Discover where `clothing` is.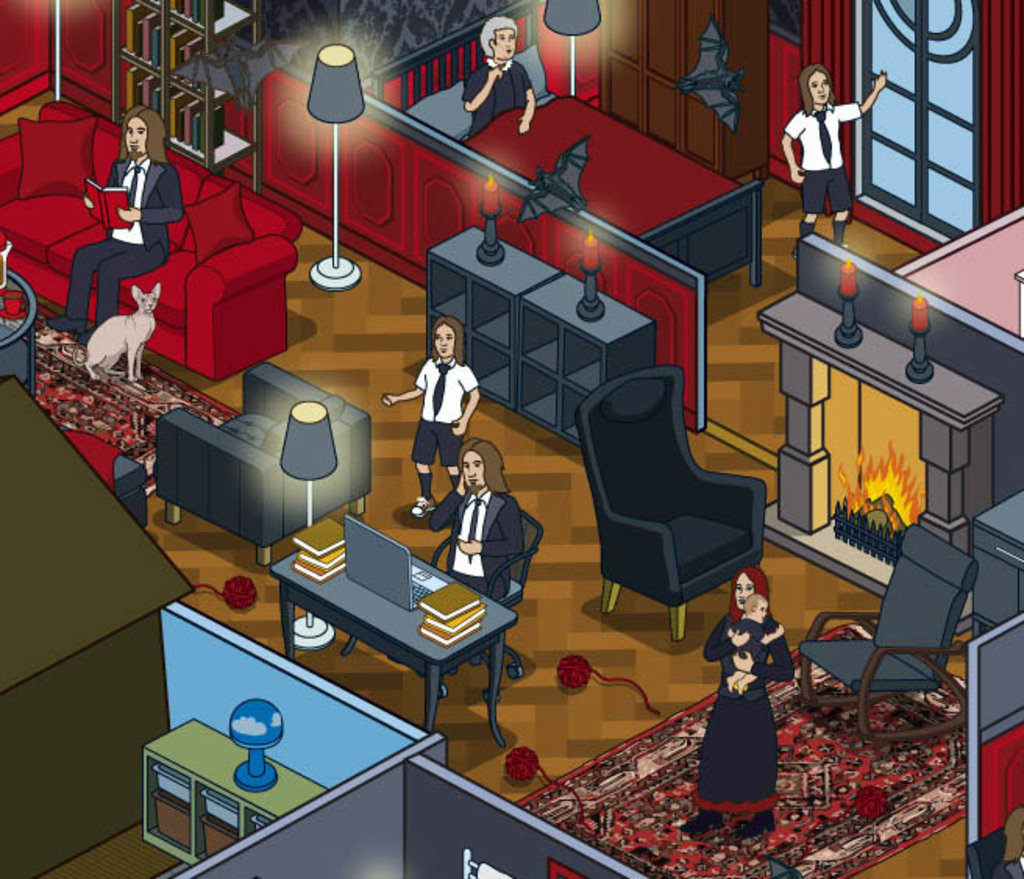
Discovered at (70,155,186,336).
